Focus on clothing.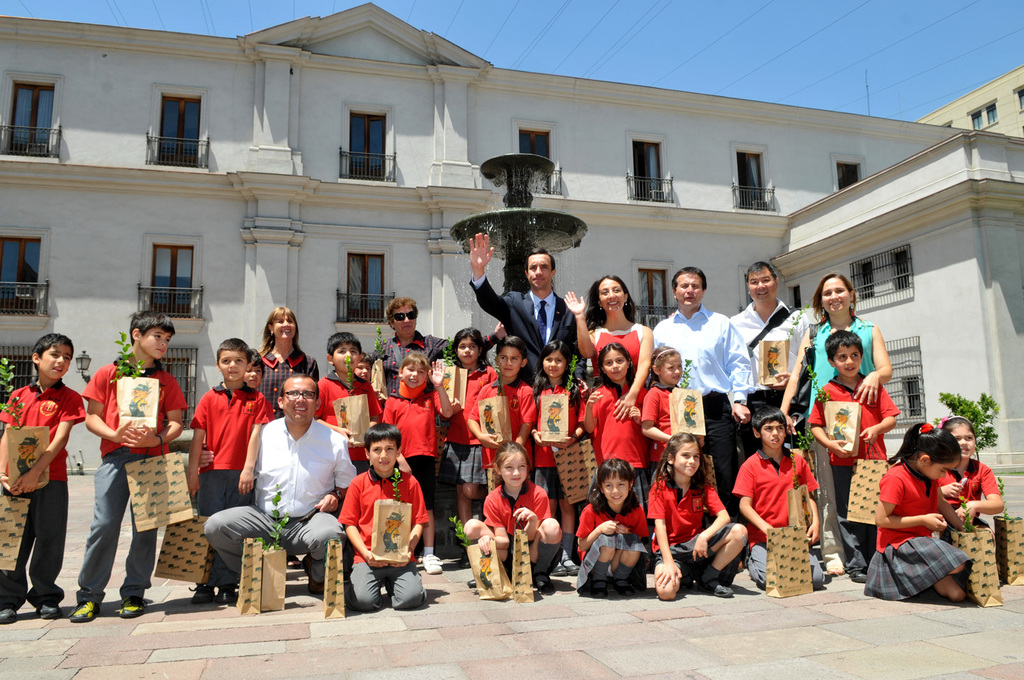
Focused at region(803, 313, 890, 401).
